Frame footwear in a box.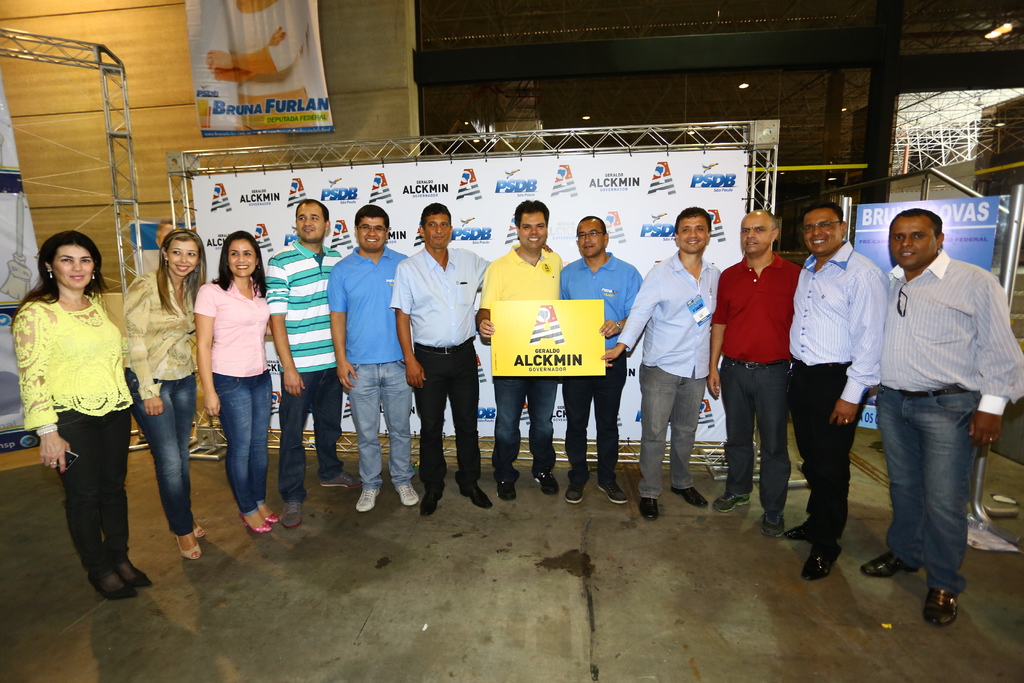
bbox(111, 566, 154, 584).
